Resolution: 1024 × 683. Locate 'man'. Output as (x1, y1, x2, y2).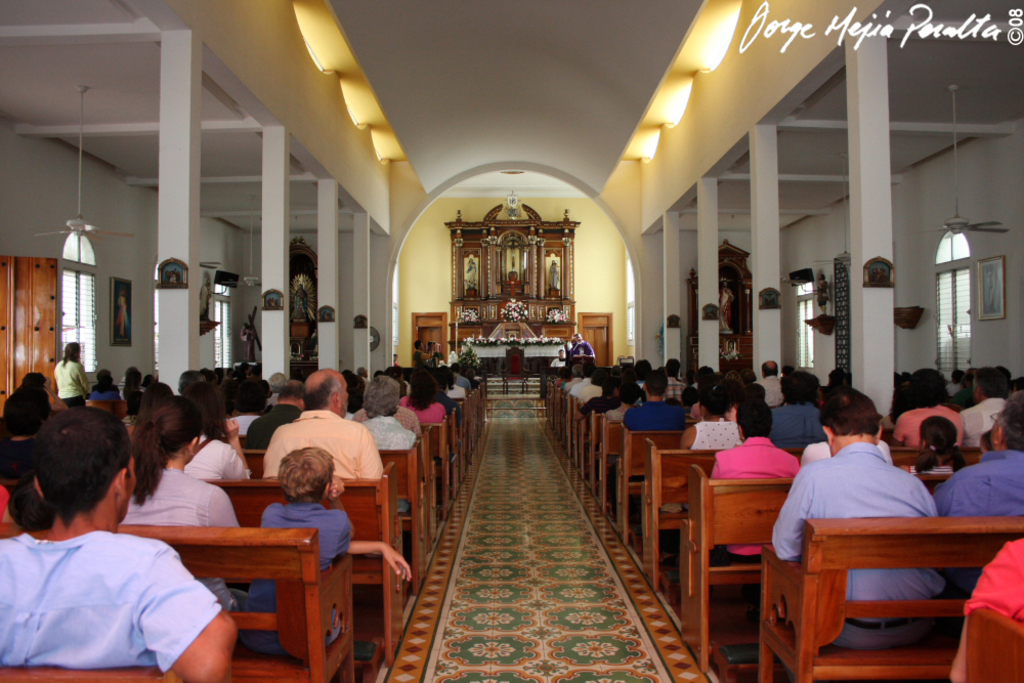
(411, 342, 436, 365).
